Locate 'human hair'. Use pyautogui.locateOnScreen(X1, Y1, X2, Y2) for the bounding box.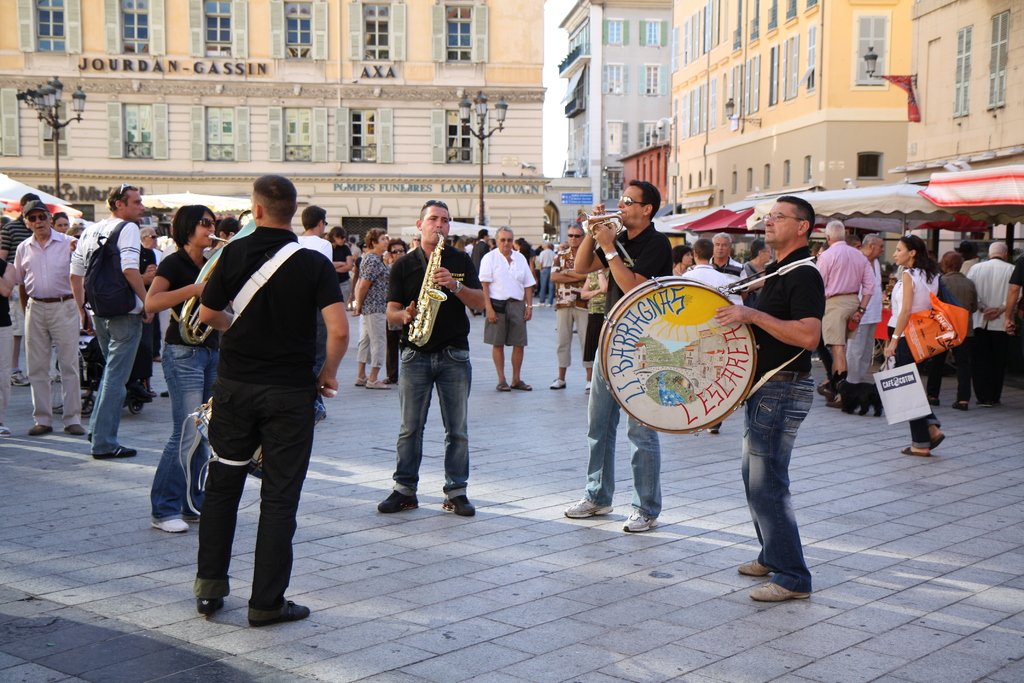
pyautogui.locateOnScreen(776, 195, 815, 240).
